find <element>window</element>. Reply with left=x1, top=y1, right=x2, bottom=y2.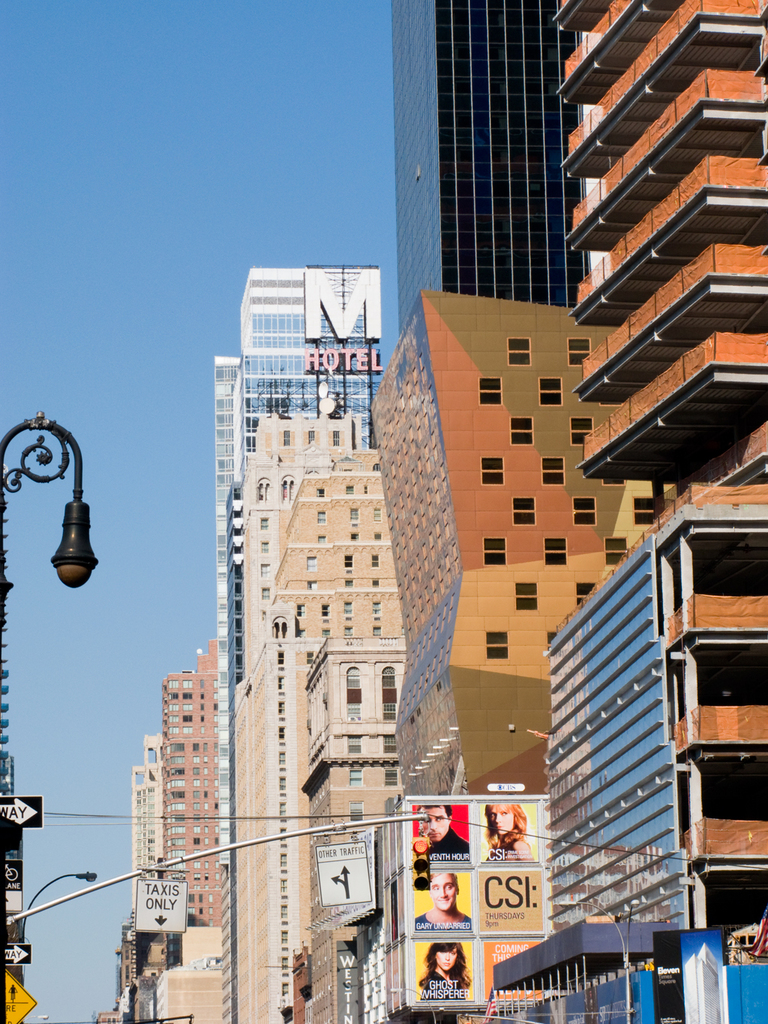
left=508, top=420, right=537, bottom=450.
